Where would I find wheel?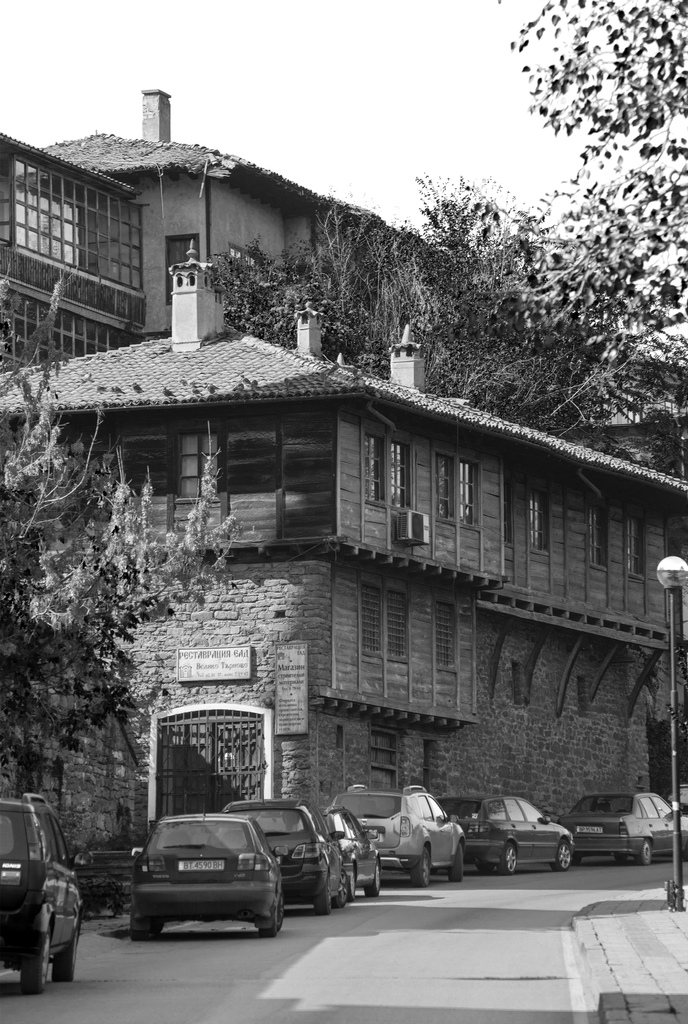
At 410 851 431 888.
